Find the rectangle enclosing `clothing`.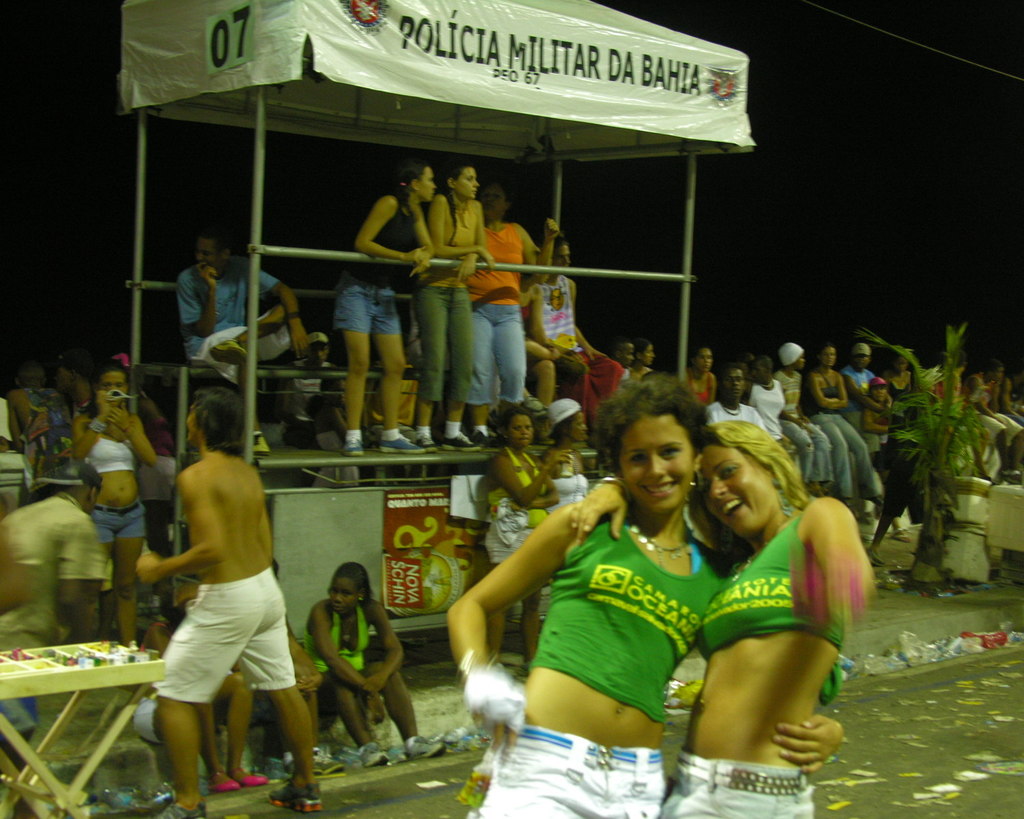
(296, 599, 378, 690).
